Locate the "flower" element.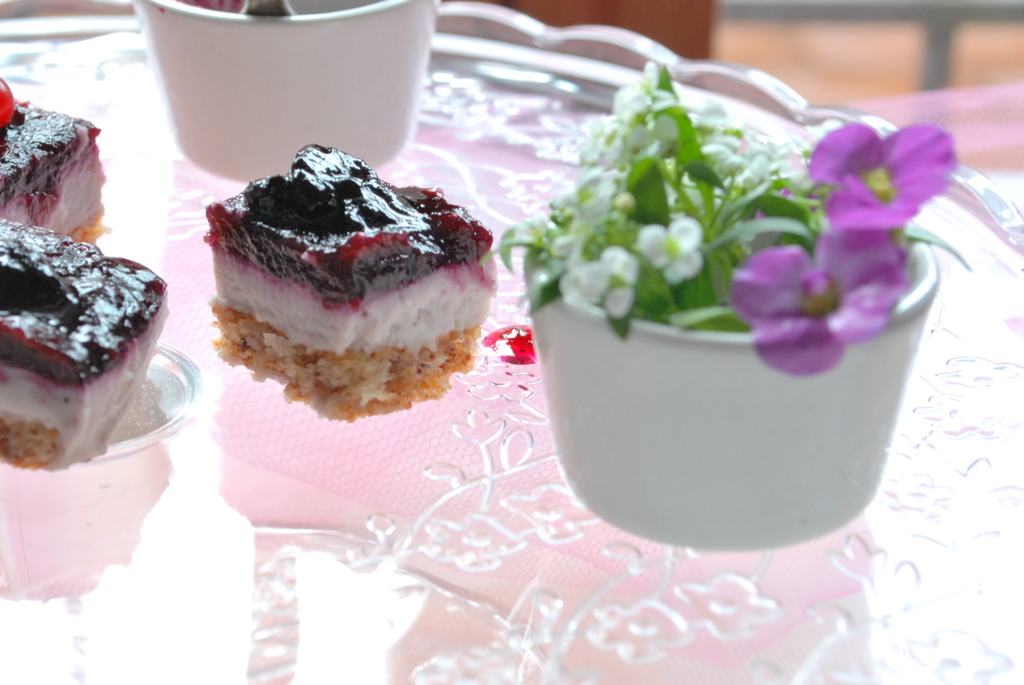
Element bbox: [left=731, top=228, right=911, bottom=379].
